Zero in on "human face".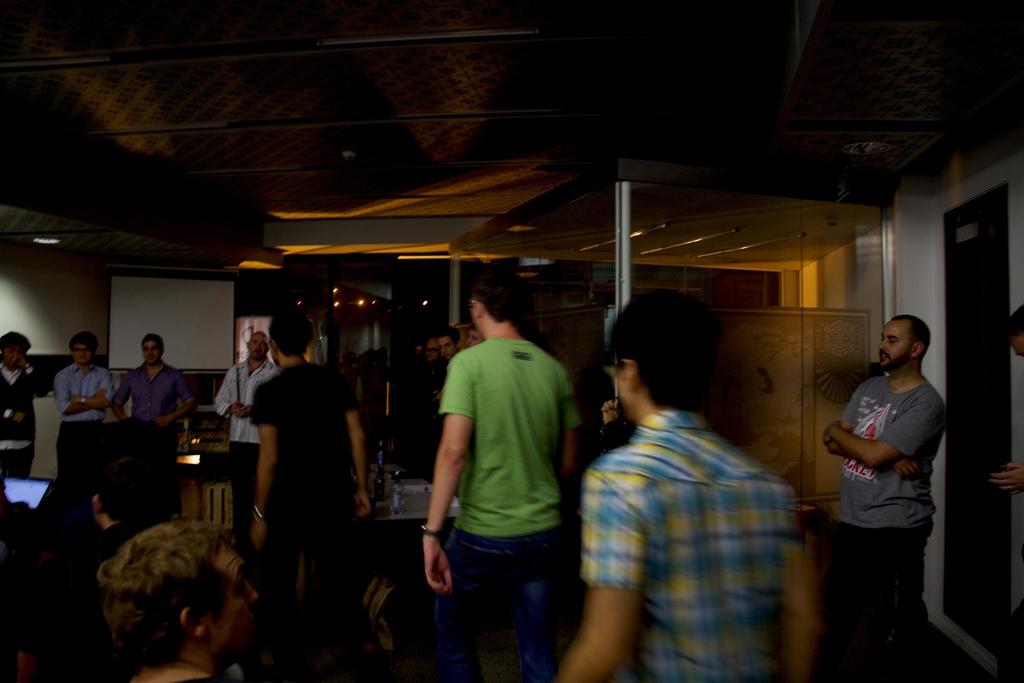
Zeroed in: detection(467, 330, 478, 347).
